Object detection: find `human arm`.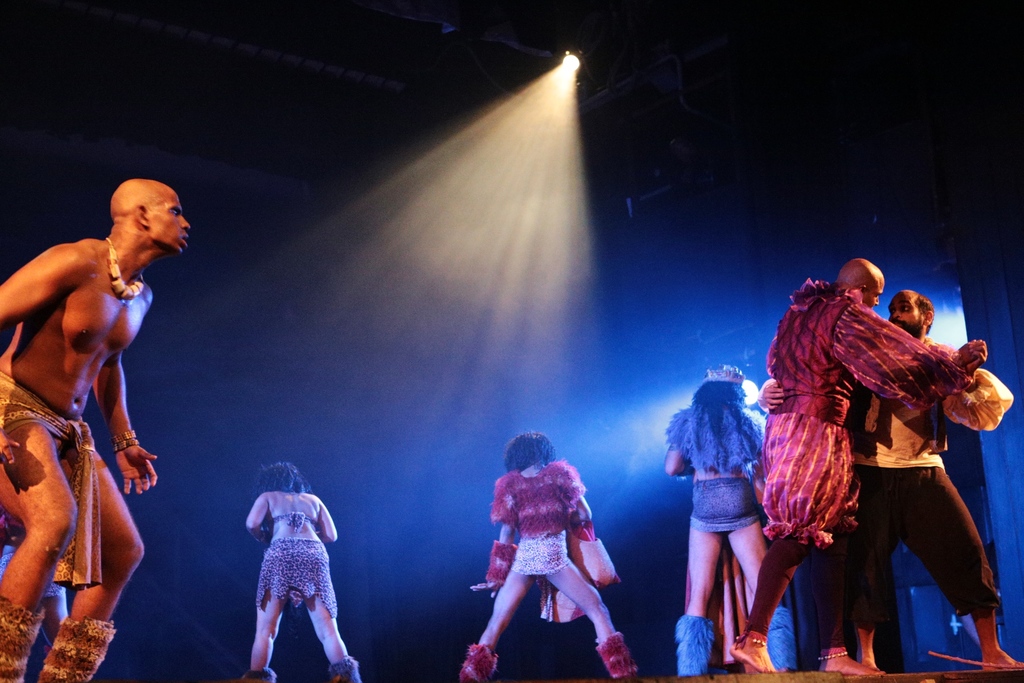
detection(566, 492, 596, 526).
